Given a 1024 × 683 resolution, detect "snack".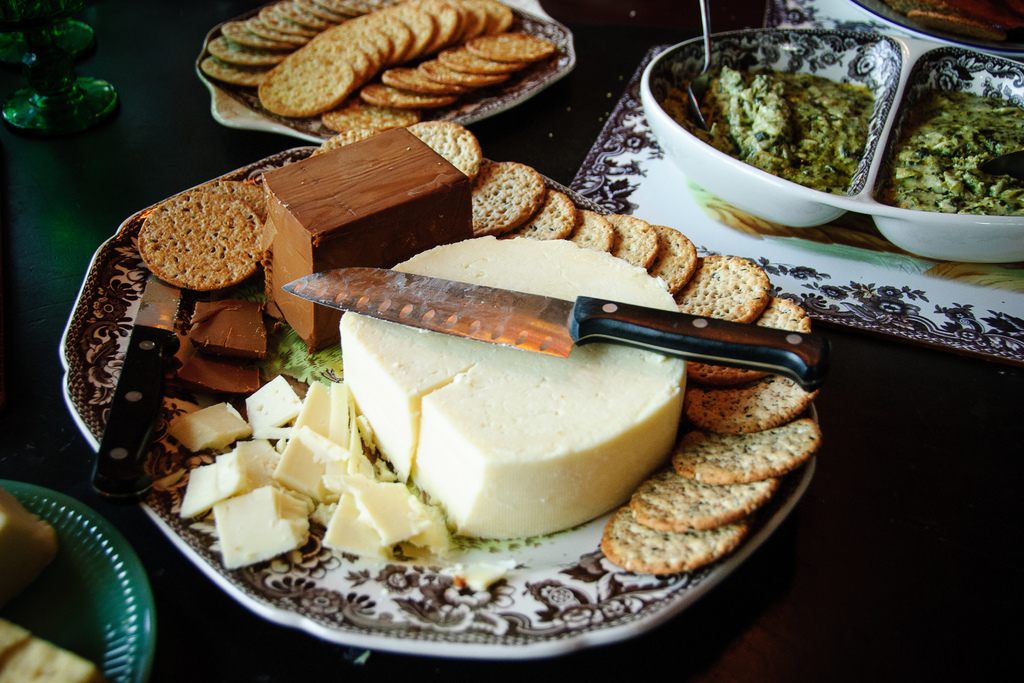
select_region(684, 297, 810, 384).
